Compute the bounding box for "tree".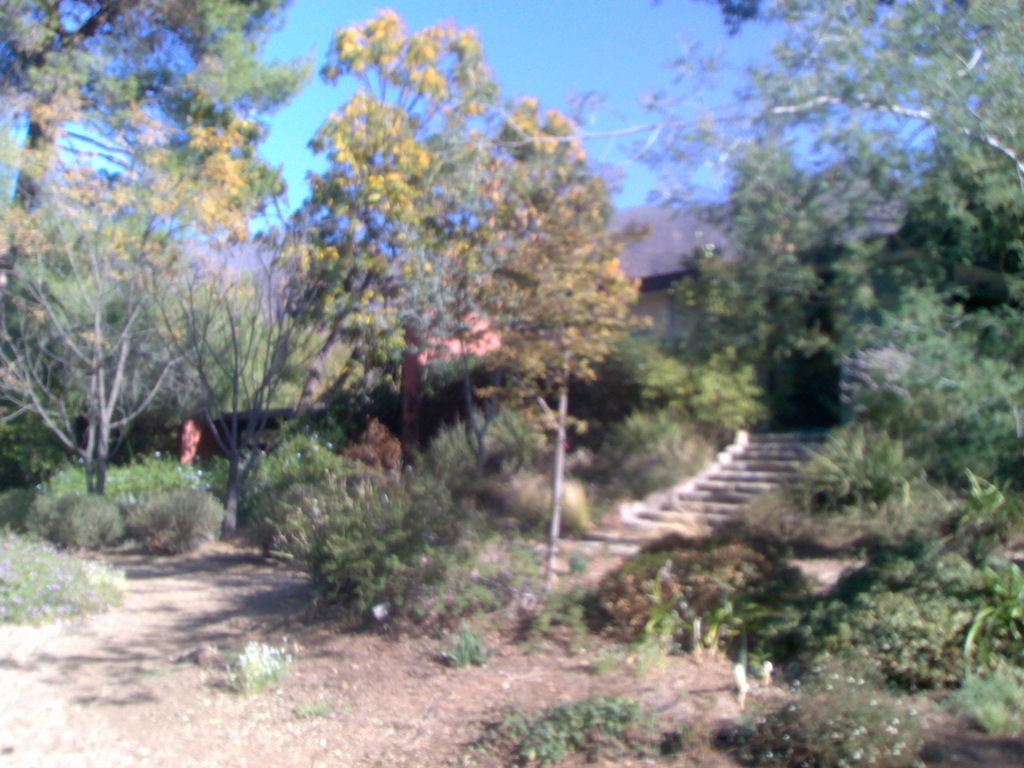
0, 0, 294, 280.
